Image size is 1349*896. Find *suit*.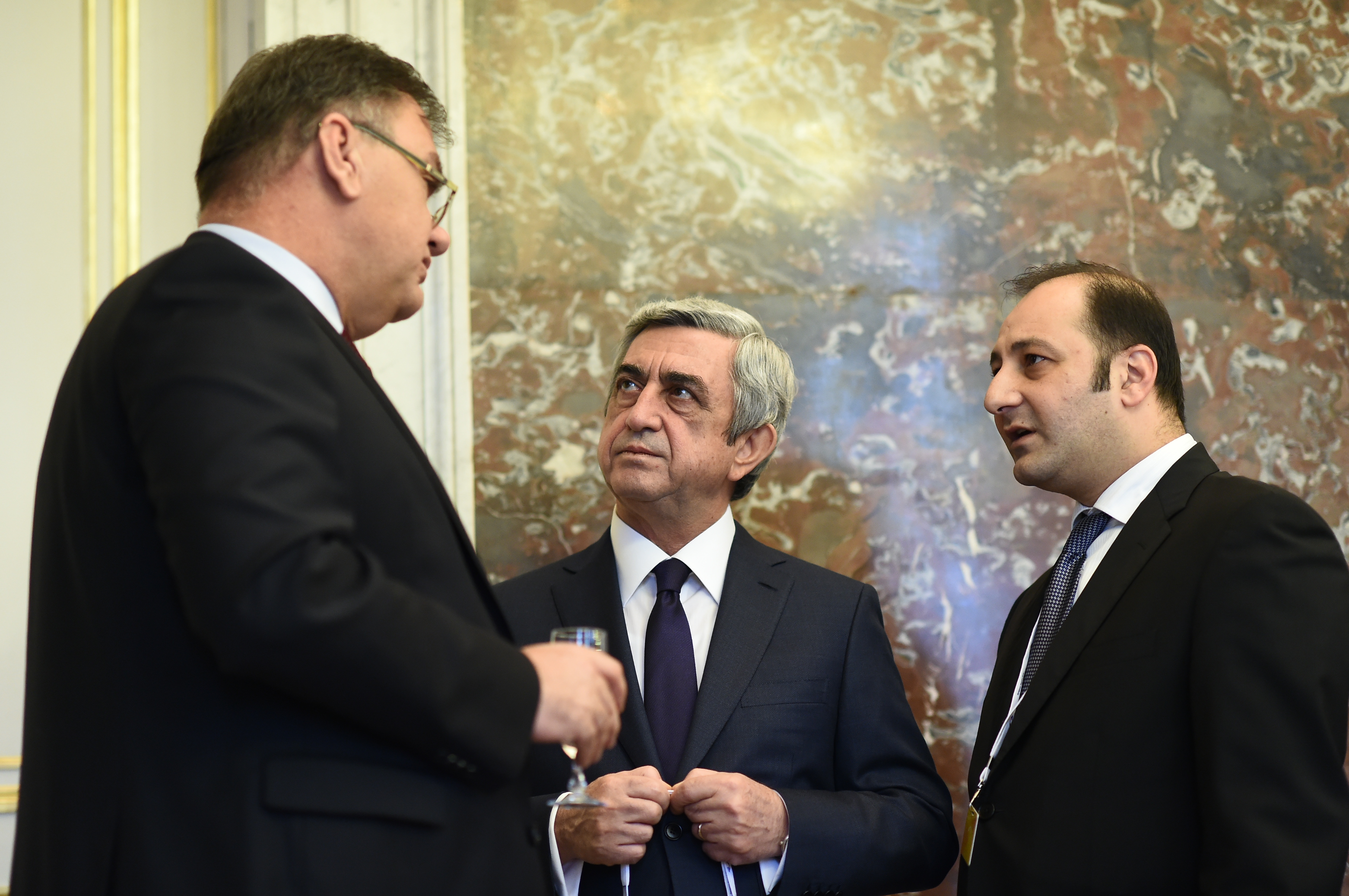
<bbox>178, 185, 348, 327</bbox>.
